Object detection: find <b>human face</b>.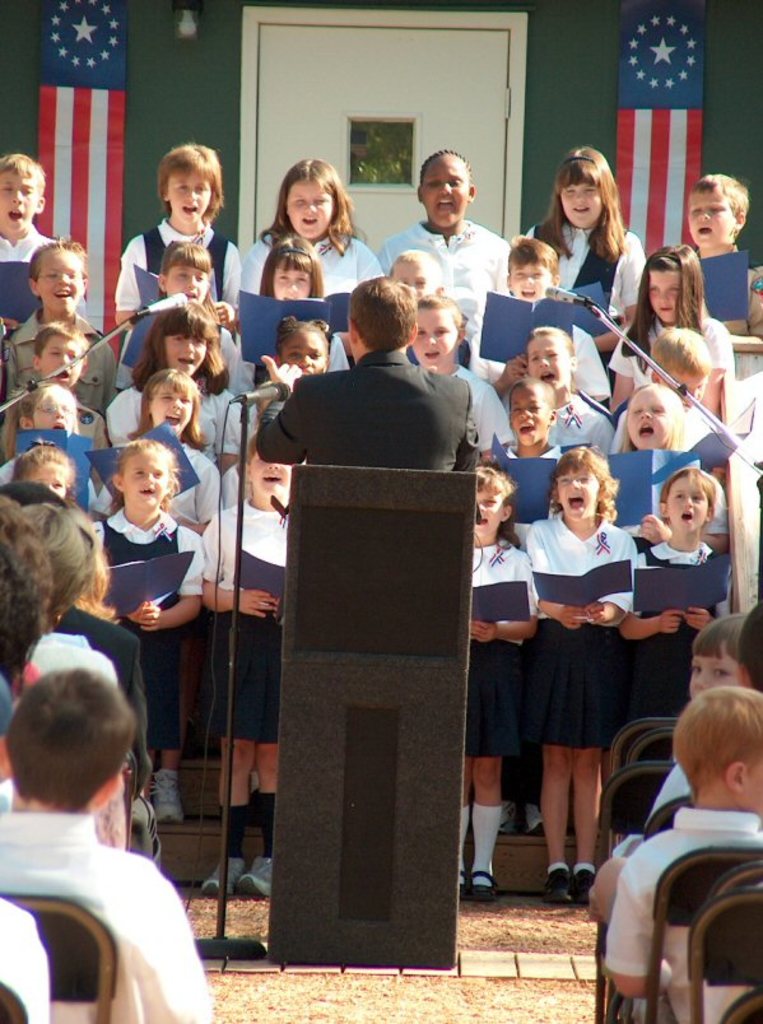
x1=163 y1=332 x2=206 y2=378.
